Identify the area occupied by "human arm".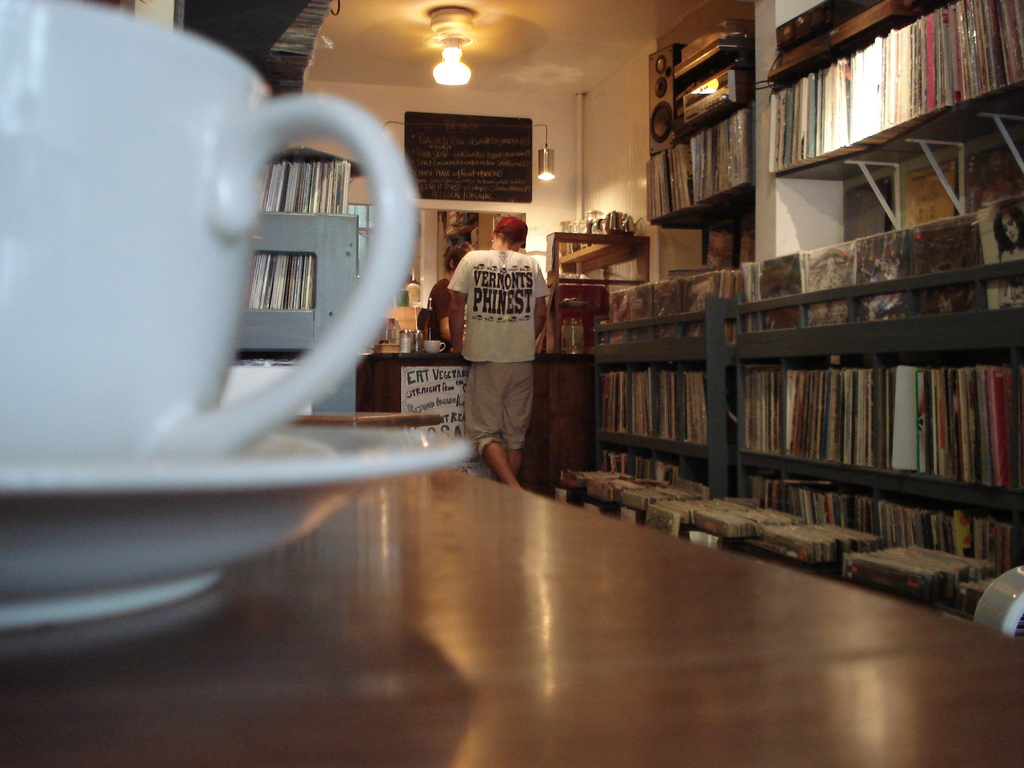
Area: select_region(427, 281, 453, 342).
